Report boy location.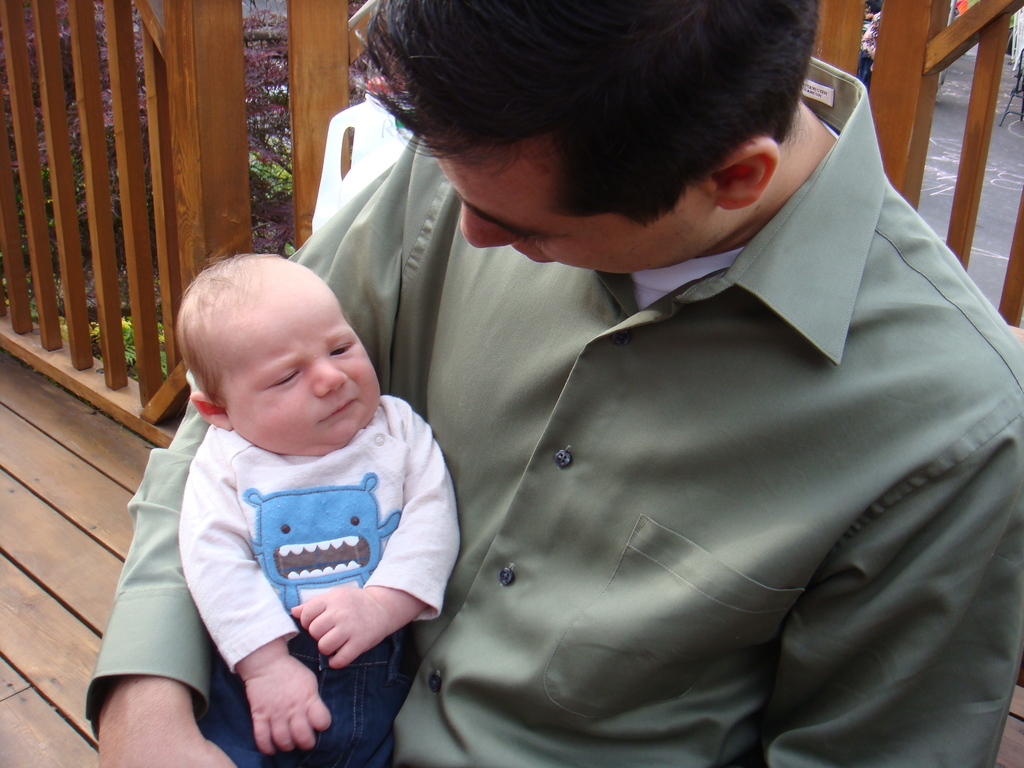
Report: 127:235:446:746.
